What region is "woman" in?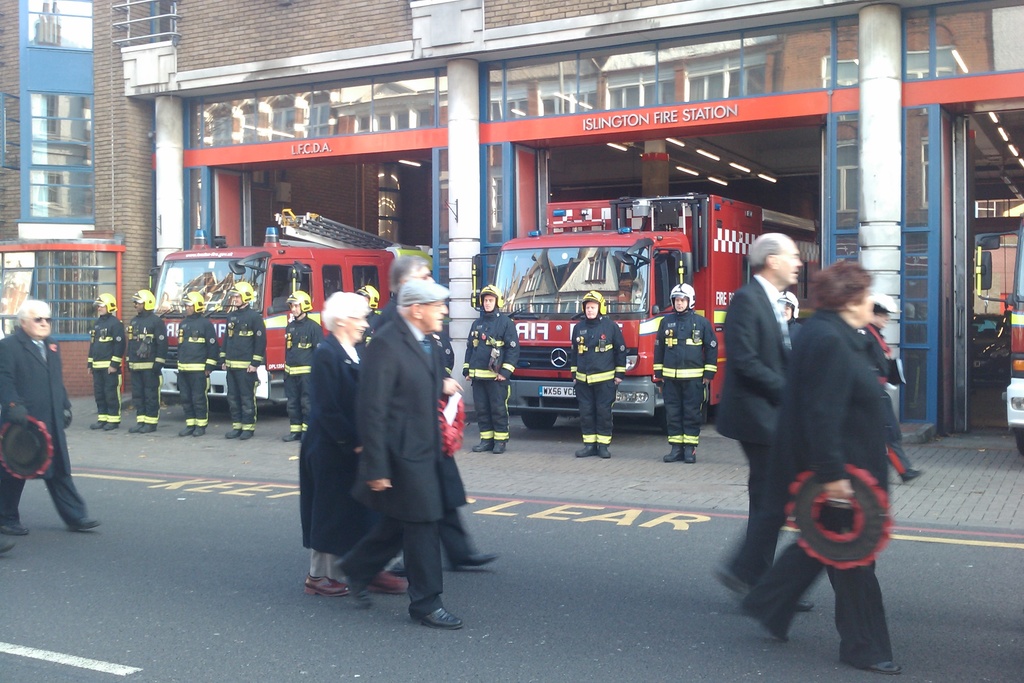
detection(294, 292, 372, 595).
